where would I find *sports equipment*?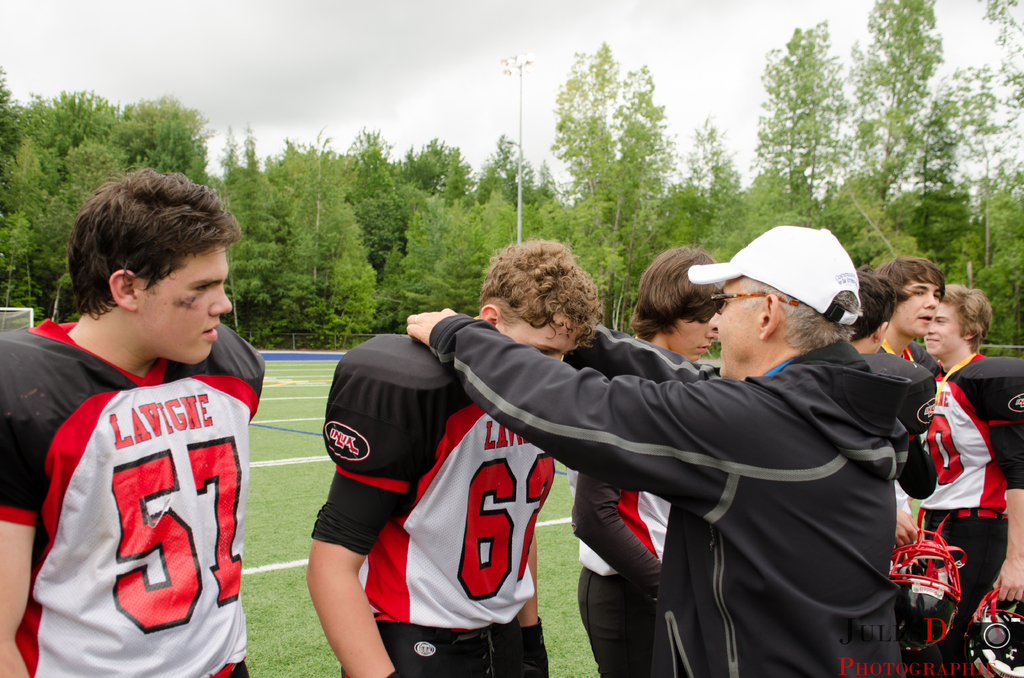
At {"x1": 961, "y1": 589, "x2": 1023, "y2": 677}.
